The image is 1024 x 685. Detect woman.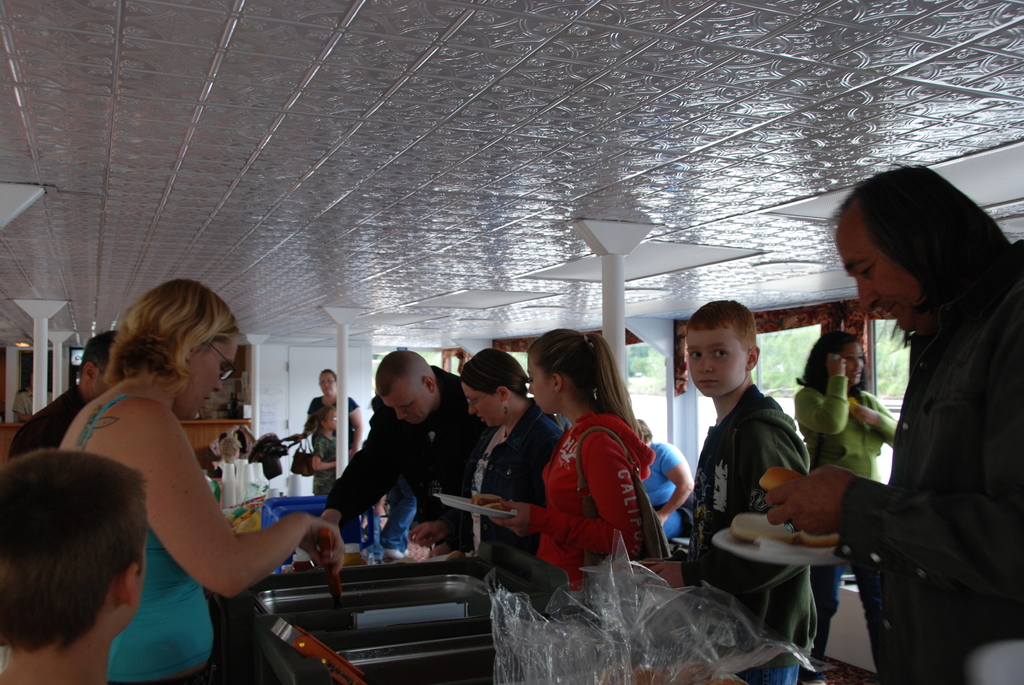
Detection: {"left": 486, "top": 326, "right": 657, "bottom": 588}.
